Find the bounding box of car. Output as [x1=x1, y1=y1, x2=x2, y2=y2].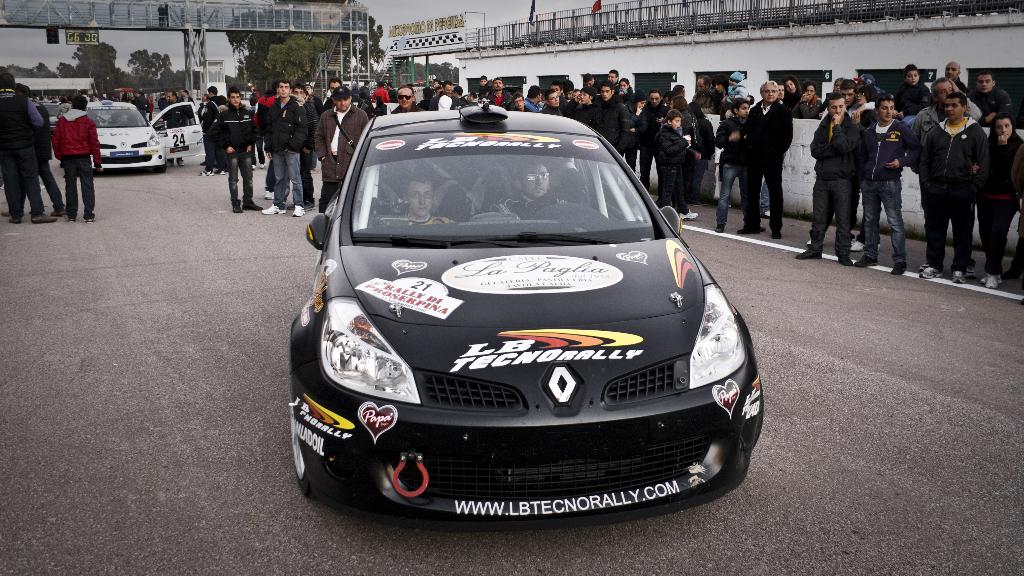
[x1=86, y1=103, x2=214, y2=173].
